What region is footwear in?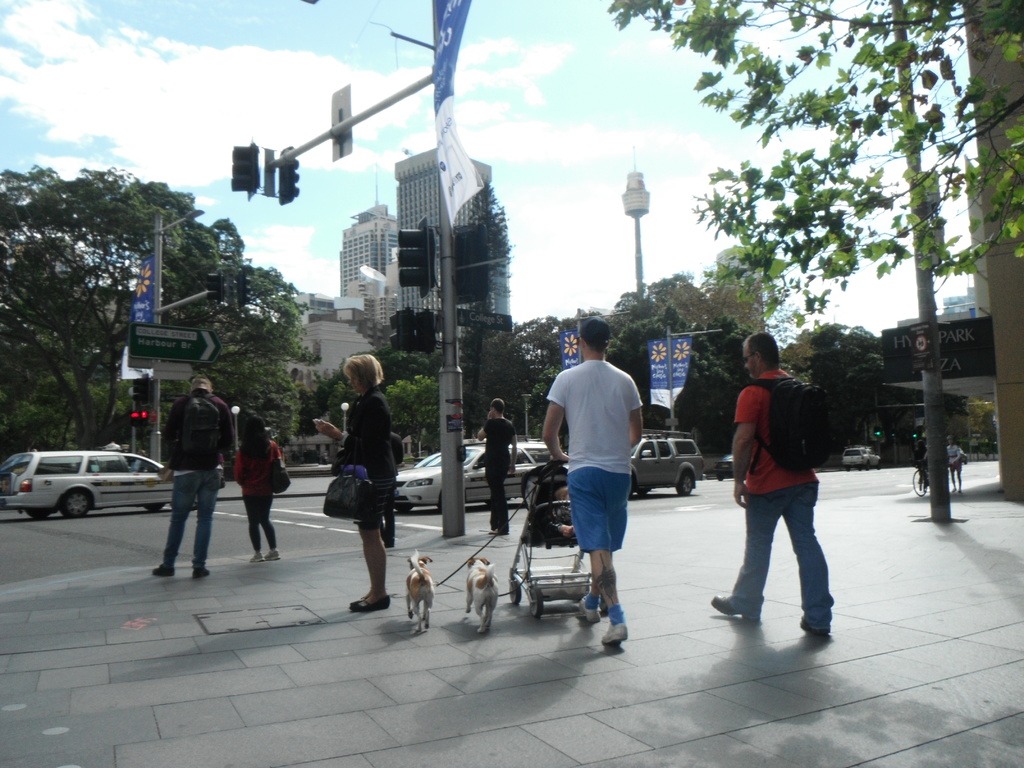
BBox(150, 564, 173, 579).
